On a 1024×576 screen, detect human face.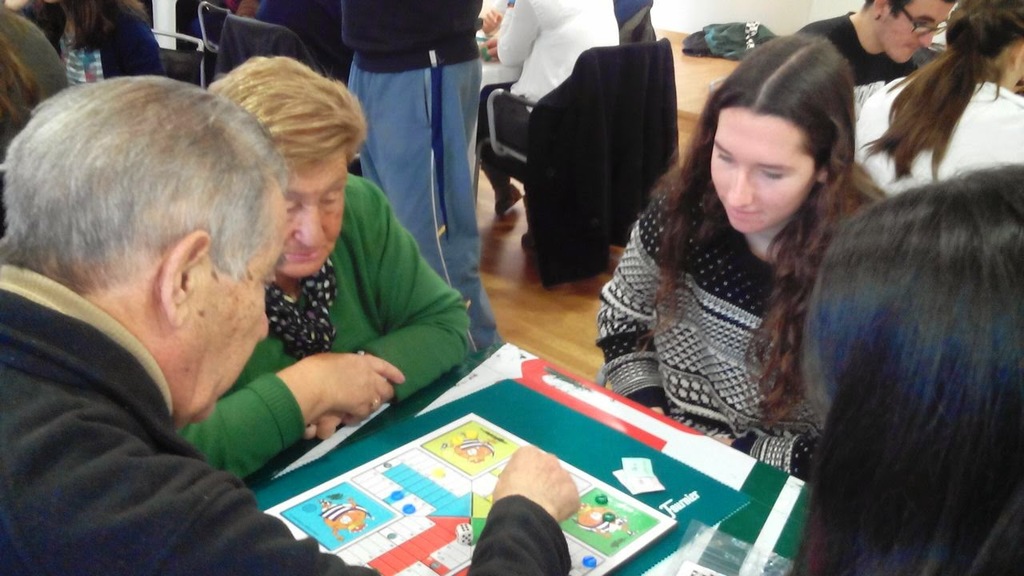
box=[710, 111, 810, 235].
